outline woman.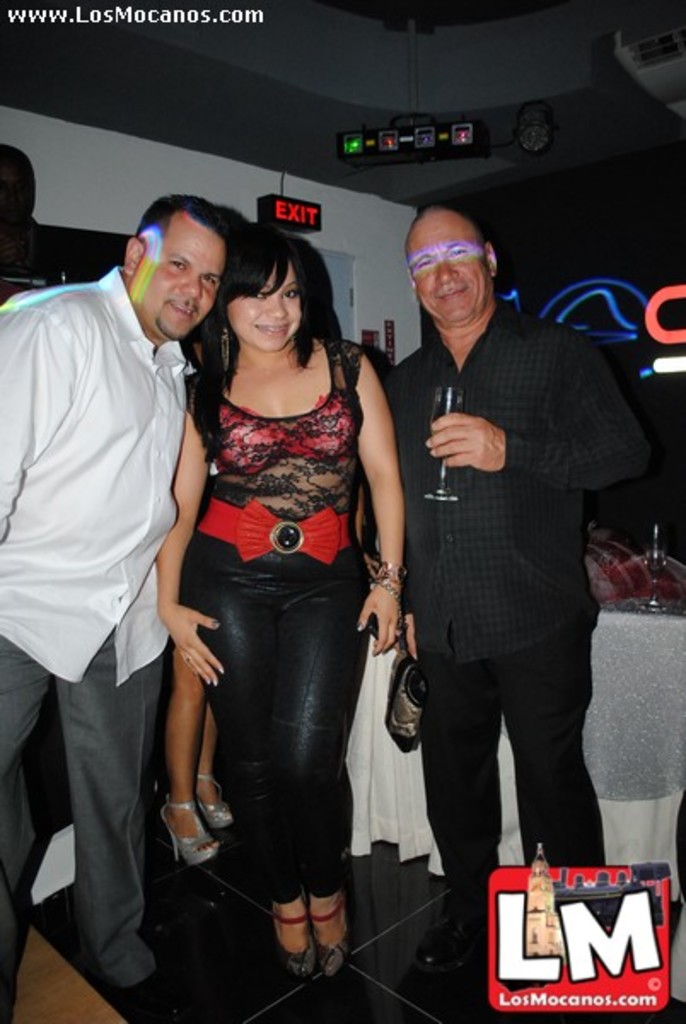
Outline: <bbox>137, 239, 421, 995</bbox>.
